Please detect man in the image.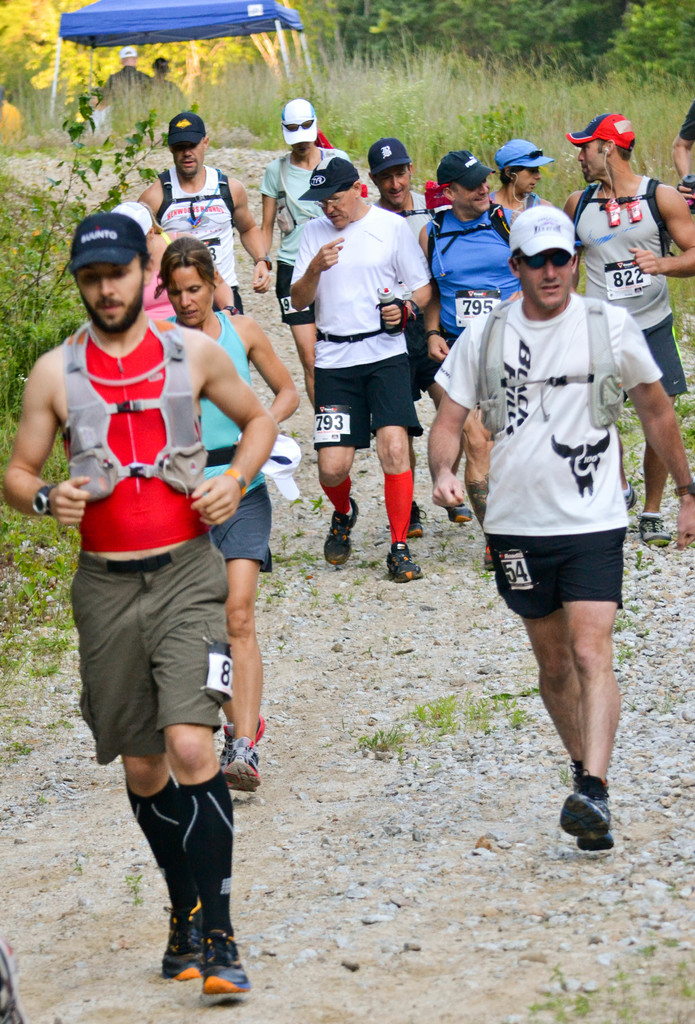
<box>673,97,694,209</box>.
